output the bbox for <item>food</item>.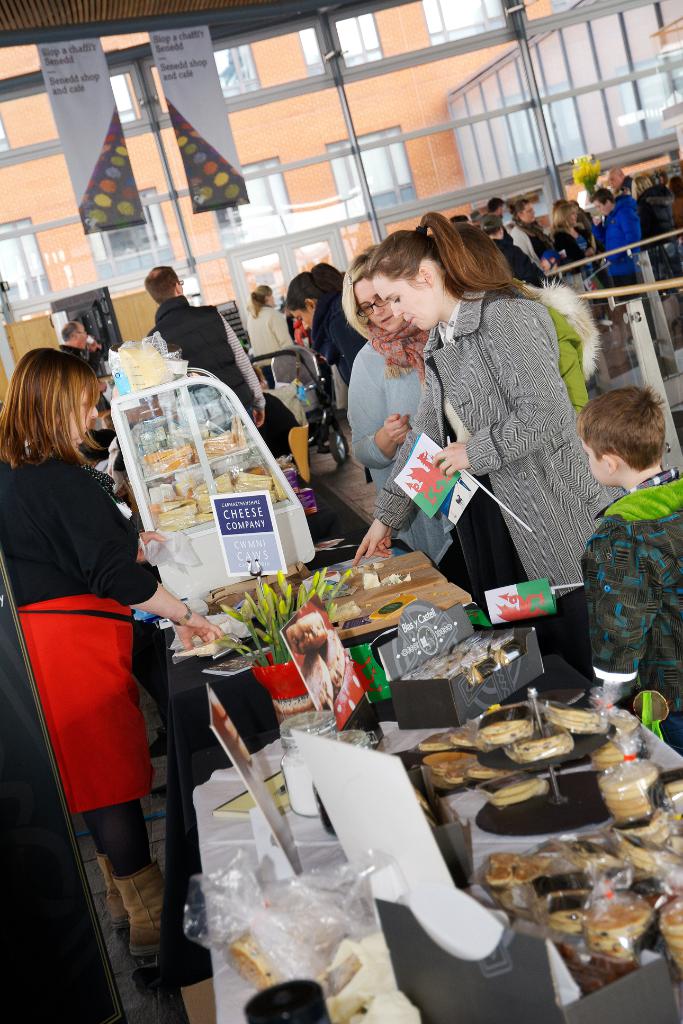
(left=664, top=830, right=682, bottom=862).
